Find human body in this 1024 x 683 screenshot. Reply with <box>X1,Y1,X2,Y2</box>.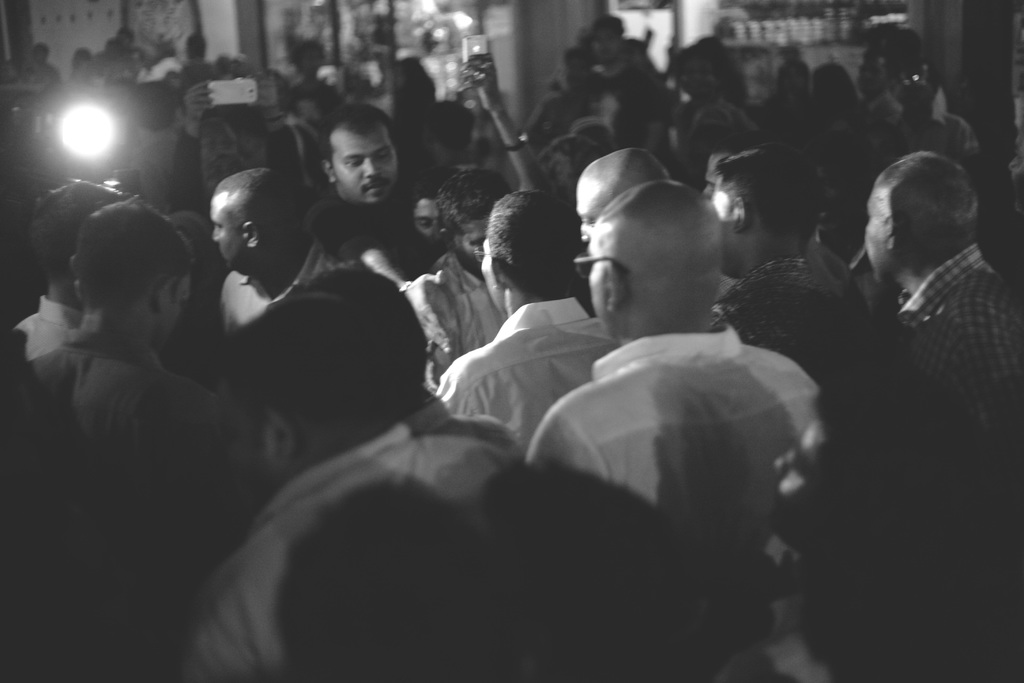
<box>312,190,436,350</box>.
